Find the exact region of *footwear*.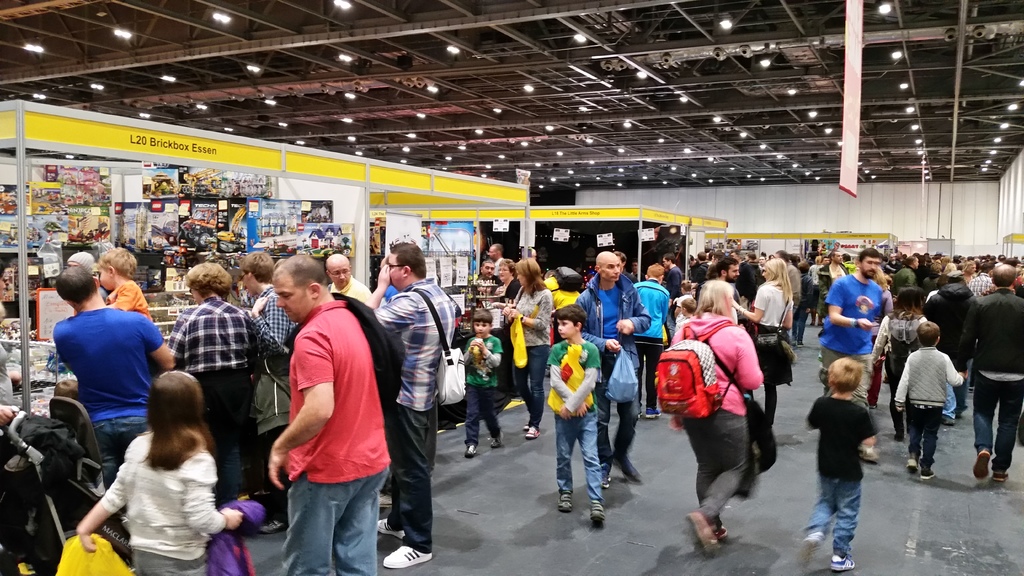
Exact region: rect(920, 469, 936, 482).
